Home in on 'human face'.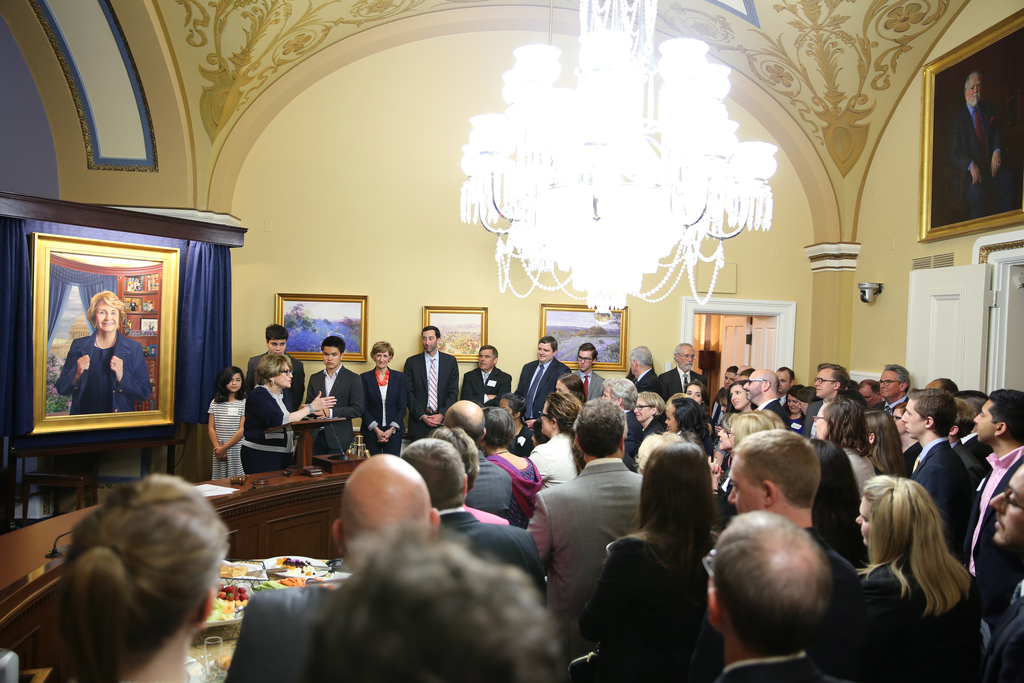
Homed in at (left=716, top=427, right=730, bottom=448).
